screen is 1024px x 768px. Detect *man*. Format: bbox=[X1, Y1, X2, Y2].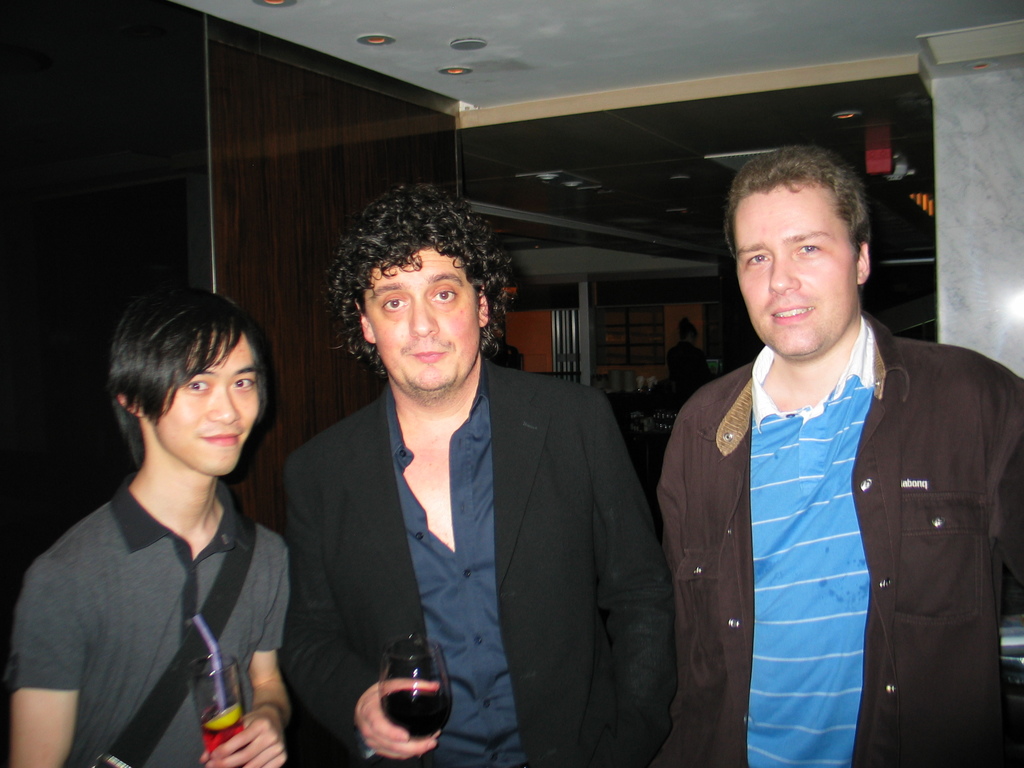
bbox=[274, 184, 669, 767].
